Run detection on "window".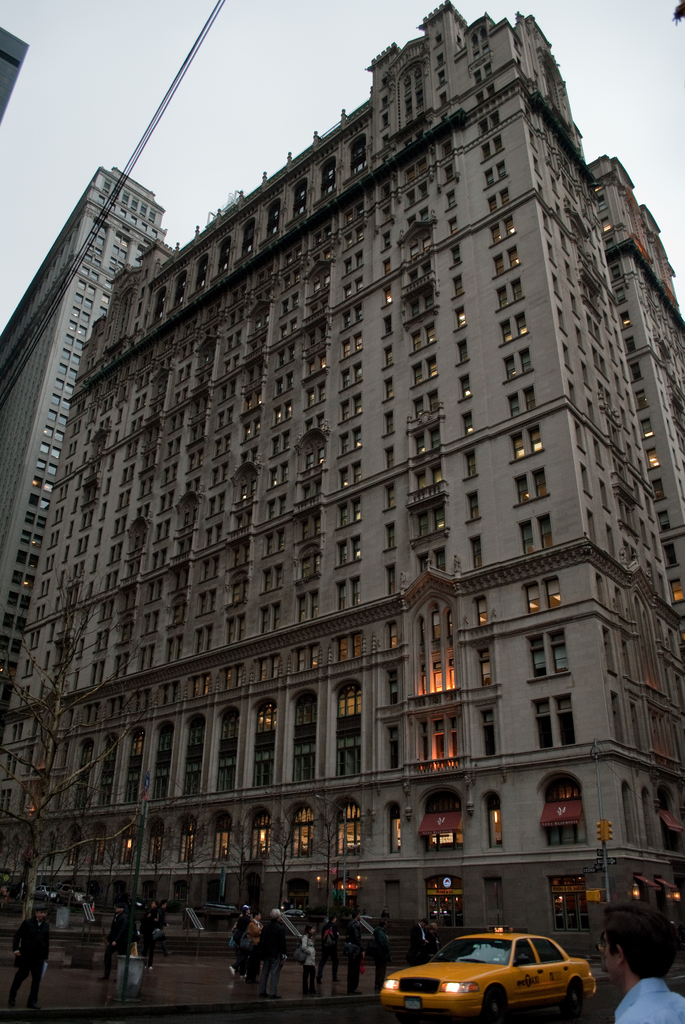
Result: (left=423, top=872, right=461, bottom=930).
